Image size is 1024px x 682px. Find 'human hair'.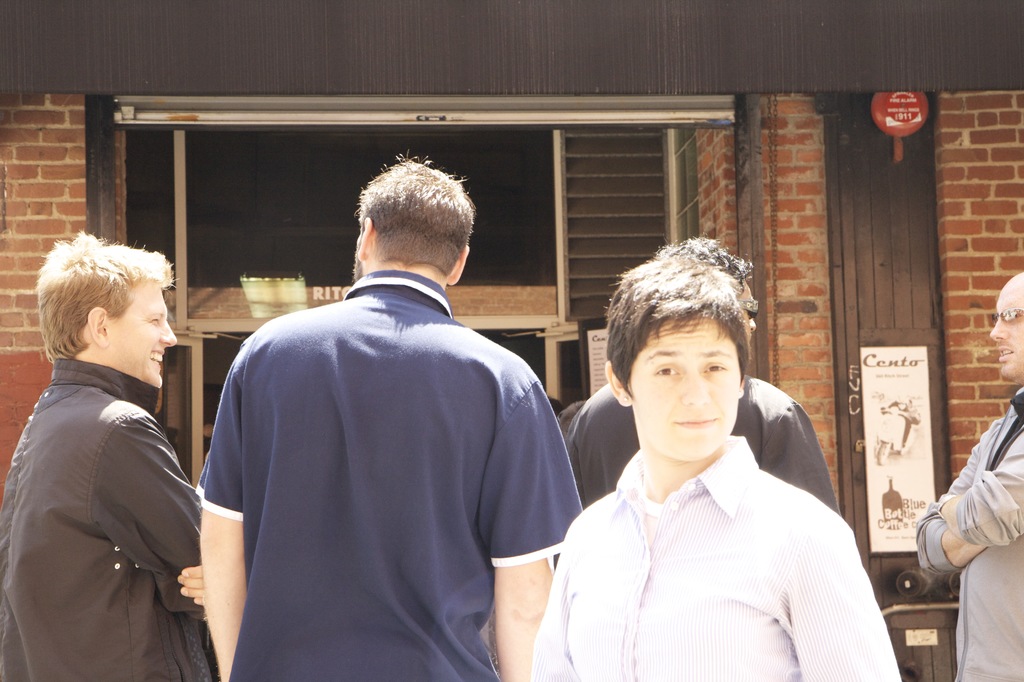
bbox=[605, 251, 751, 402].
